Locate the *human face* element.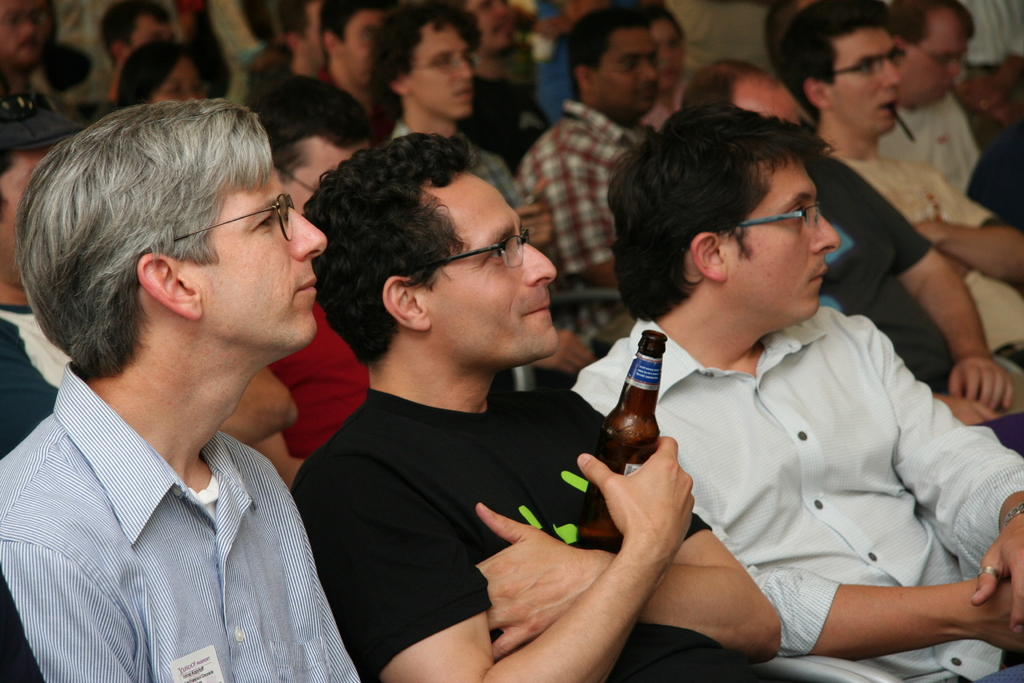
Element bbox: select_region(724, 160, 842, 322).
